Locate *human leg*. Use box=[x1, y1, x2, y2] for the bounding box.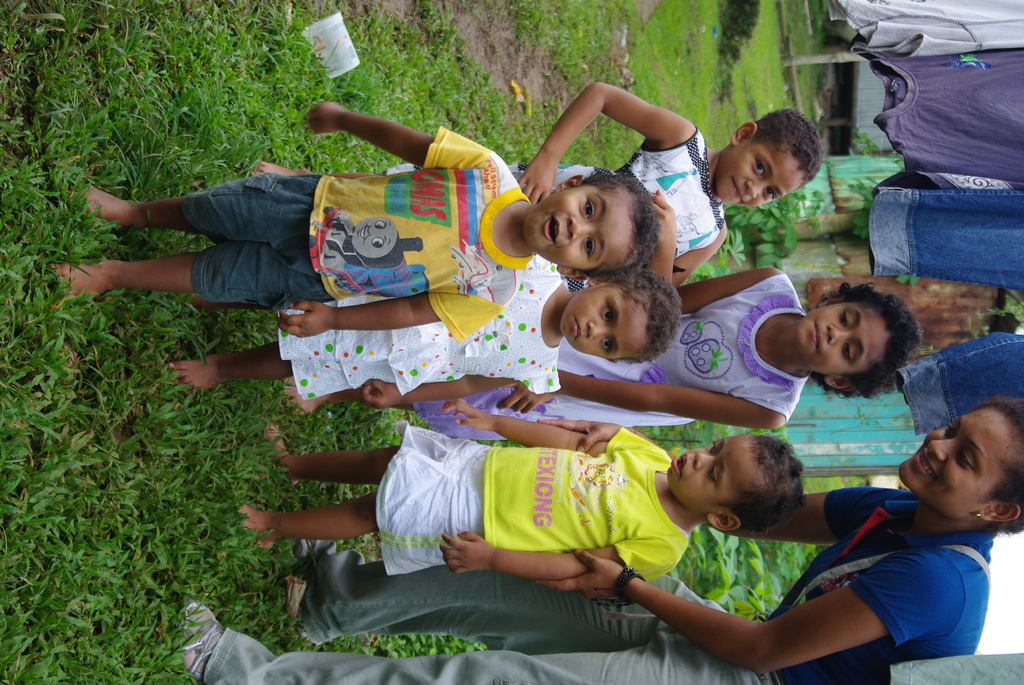
box=[274, 371, 557, 414].
